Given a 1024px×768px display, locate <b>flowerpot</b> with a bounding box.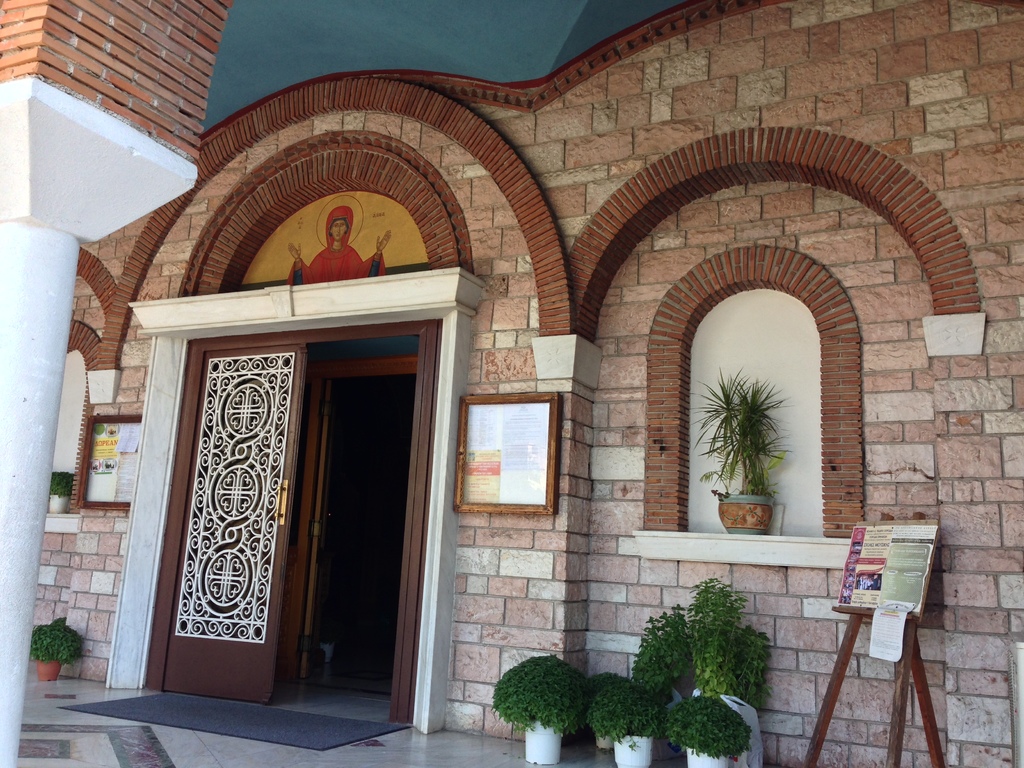
Located: box(525, 721, 563, 762).
